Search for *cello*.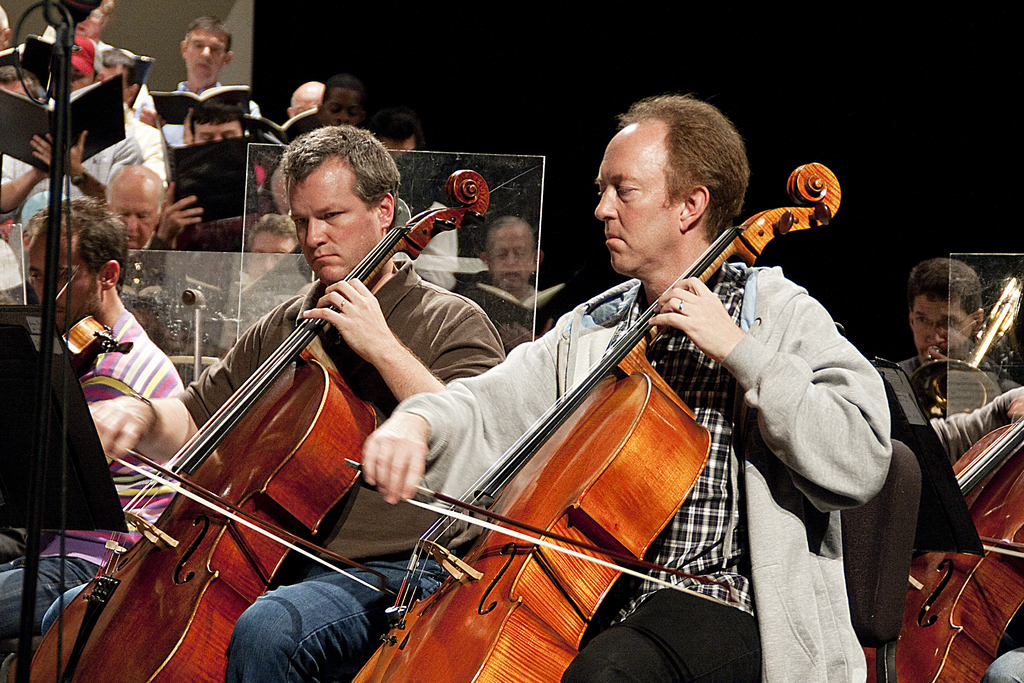
Found at 347/160/847/682.
